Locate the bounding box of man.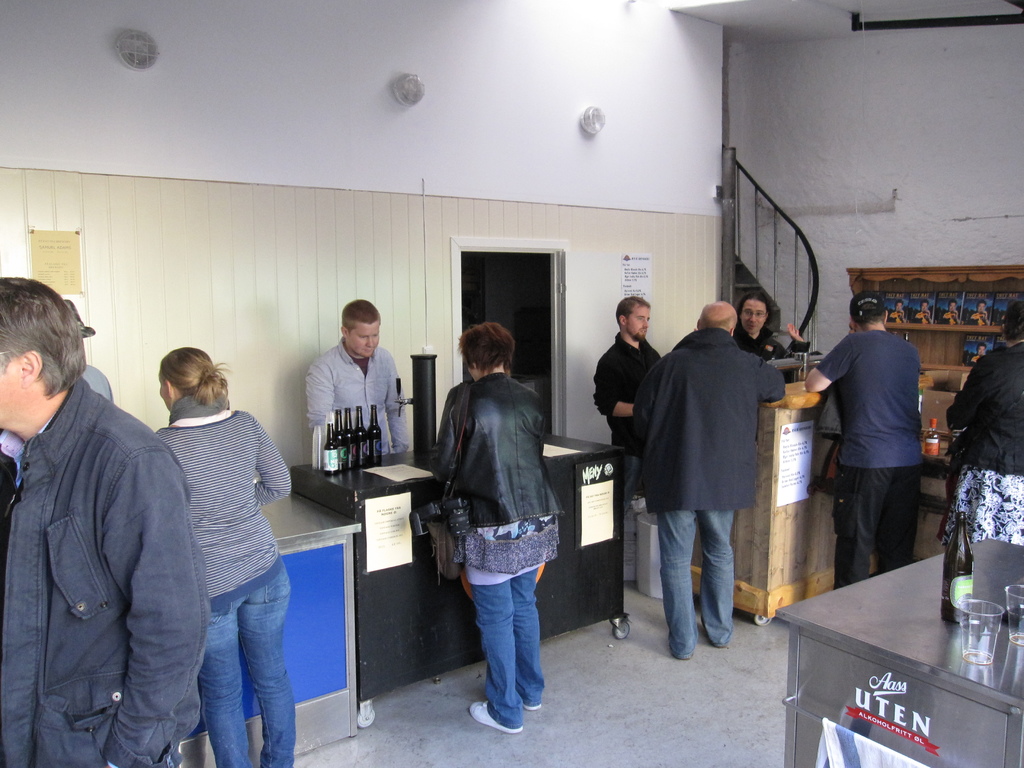
Bounding box: Rect(594, 297, 663, 447).
